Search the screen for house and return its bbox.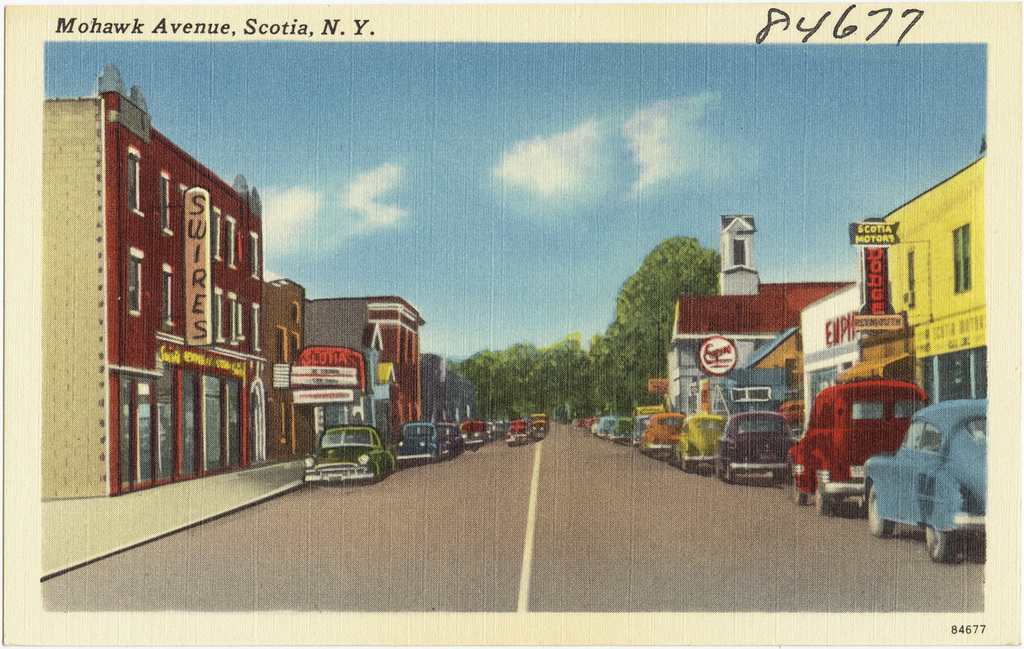
Found: {"left": 263, "top": 273, "right": 308, "bottom": 466}.
